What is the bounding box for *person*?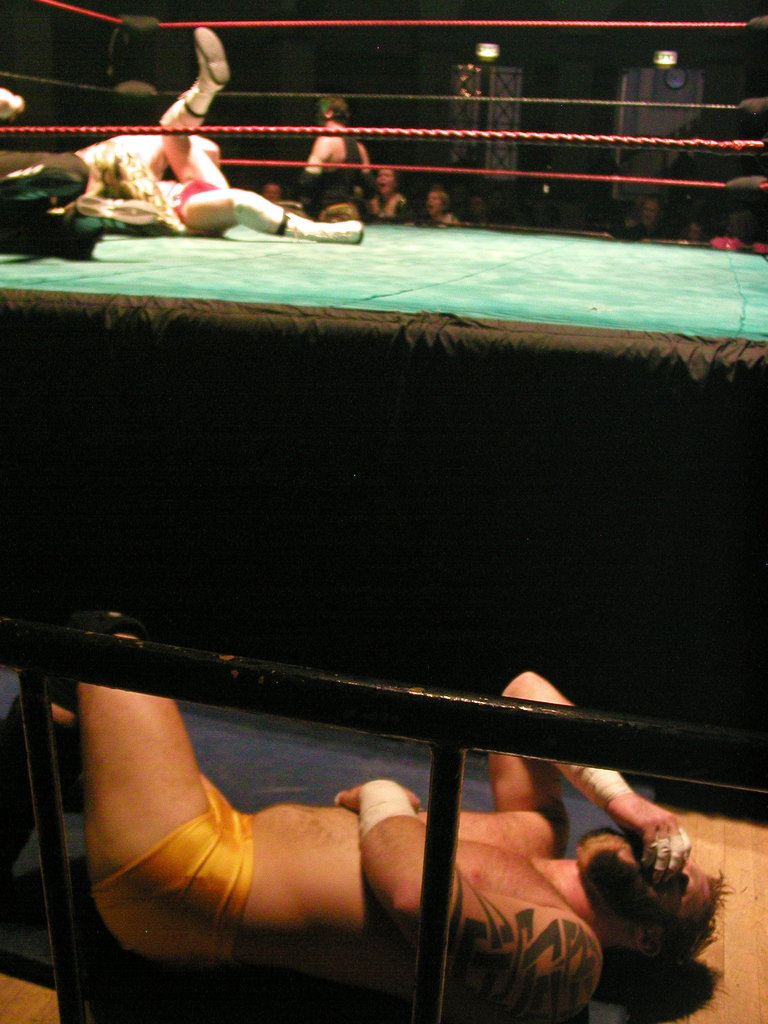
(0,143,164,252).
